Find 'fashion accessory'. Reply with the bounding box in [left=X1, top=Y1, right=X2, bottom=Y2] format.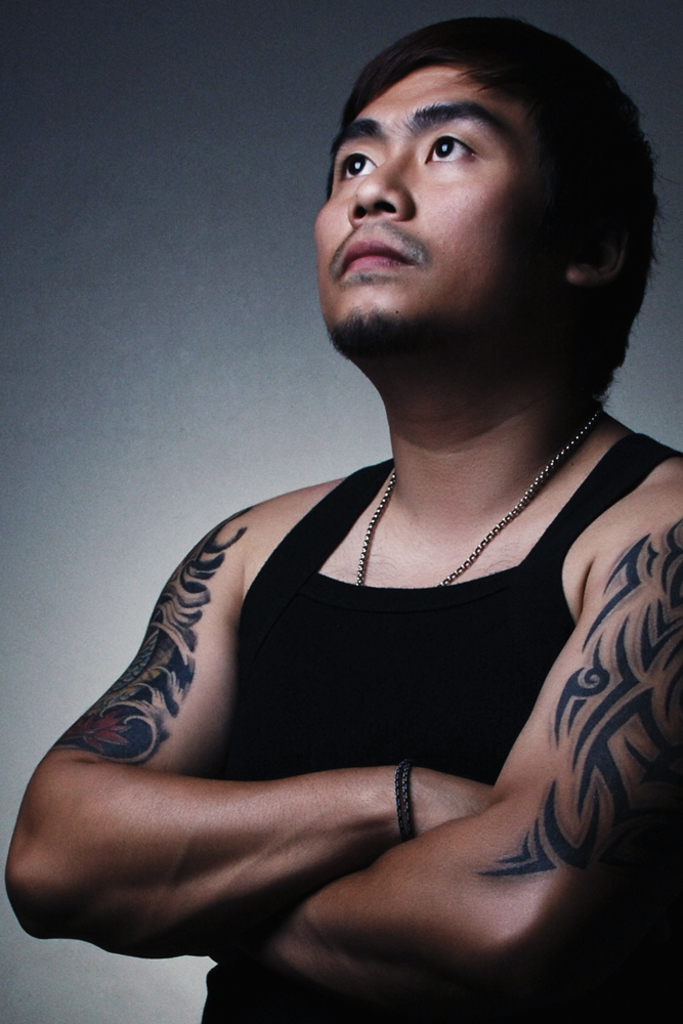
[left=392, top=755, right=416, bottom=842].
